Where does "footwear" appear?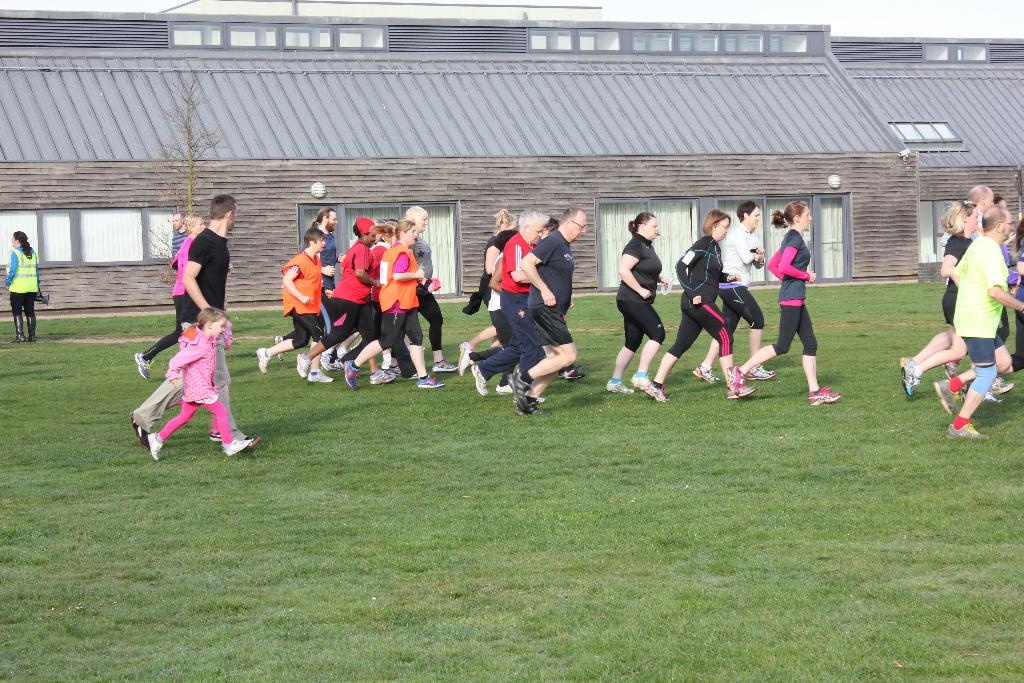
Appears at select_region(931, 381, 954, 418).
